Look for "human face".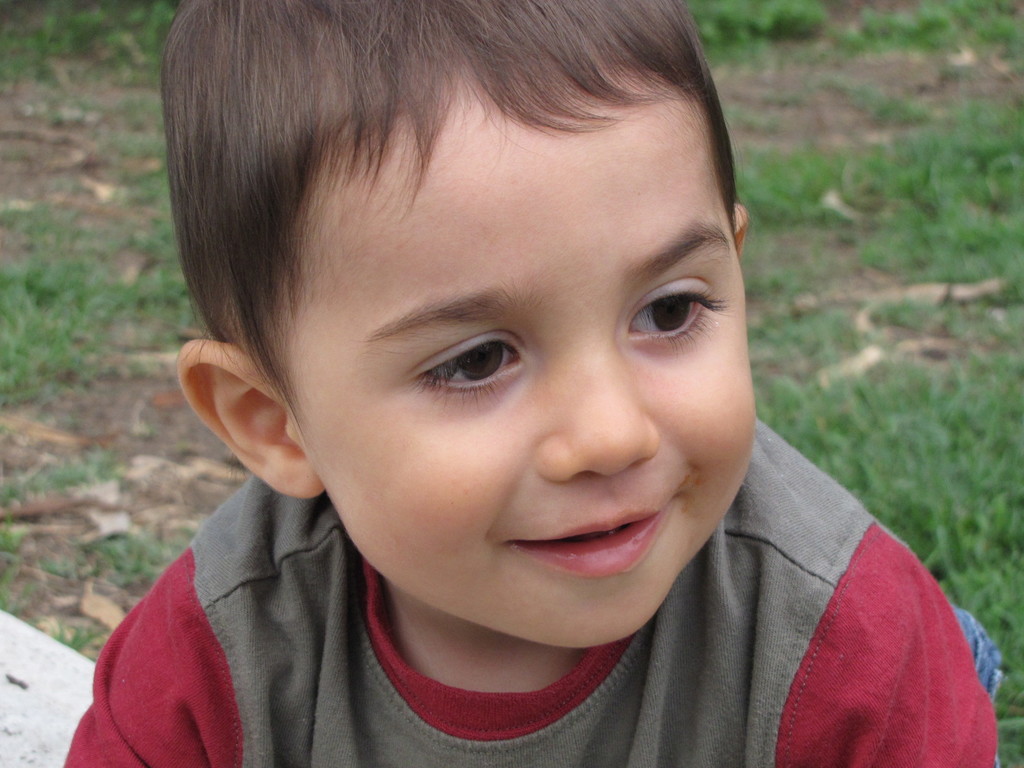
Found: <region>286, 85, 755, 653</region>.
